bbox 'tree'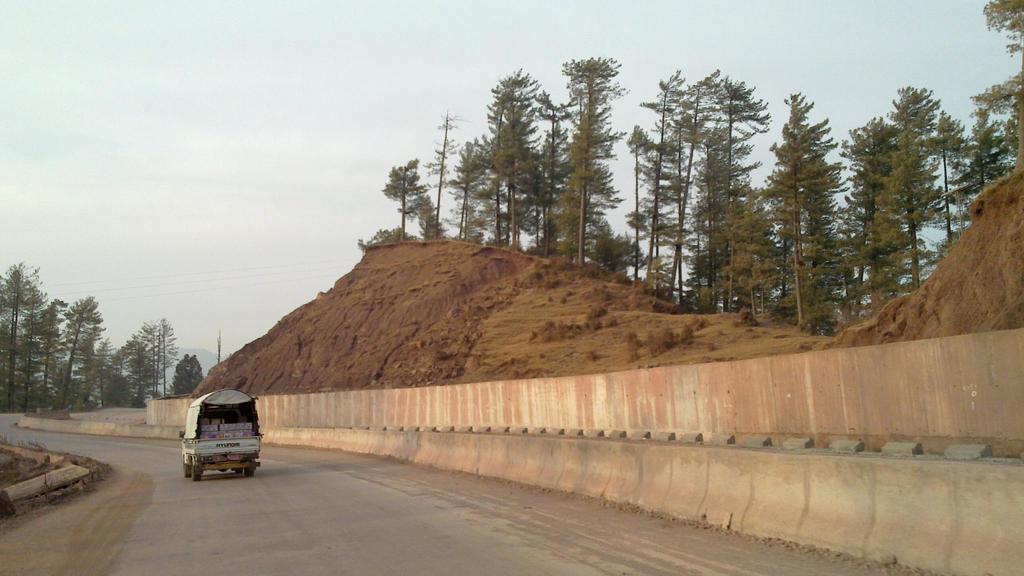
[722, 190, 780, 315]
